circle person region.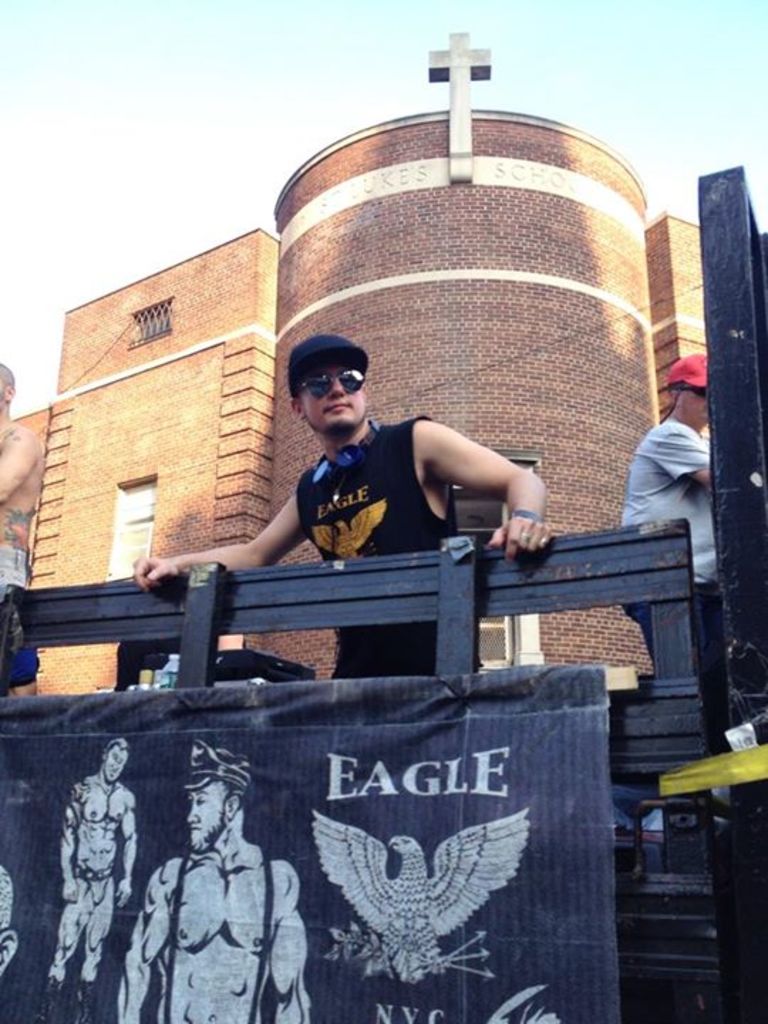
Region: [0,367,41,596].
